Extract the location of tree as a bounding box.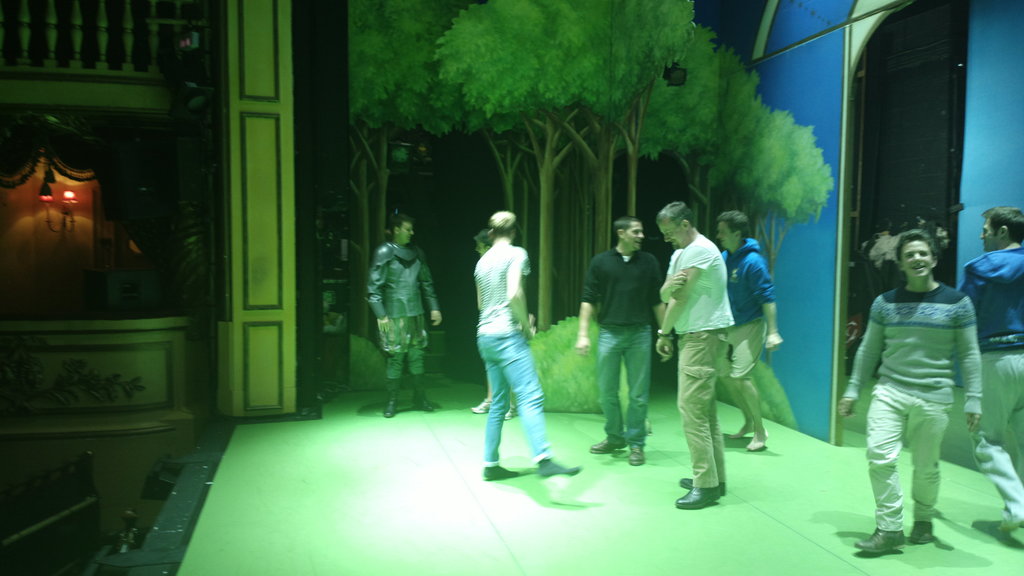
(x1=735, y1=110, x2=835, y2=282).
